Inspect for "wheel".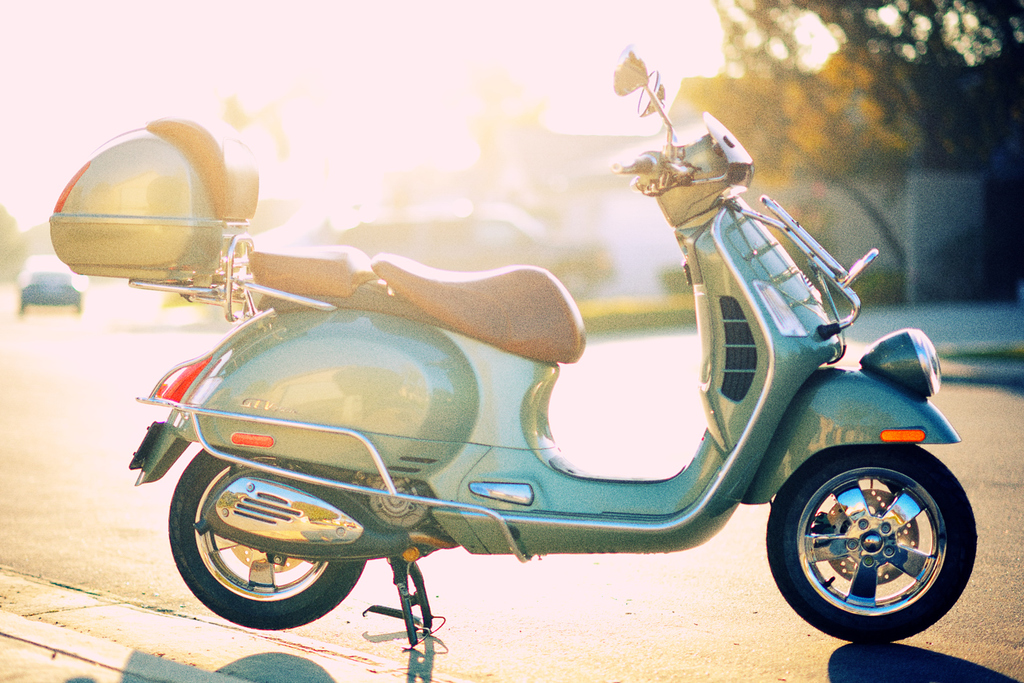
Inspection: region(166, 446, 361, 630).
